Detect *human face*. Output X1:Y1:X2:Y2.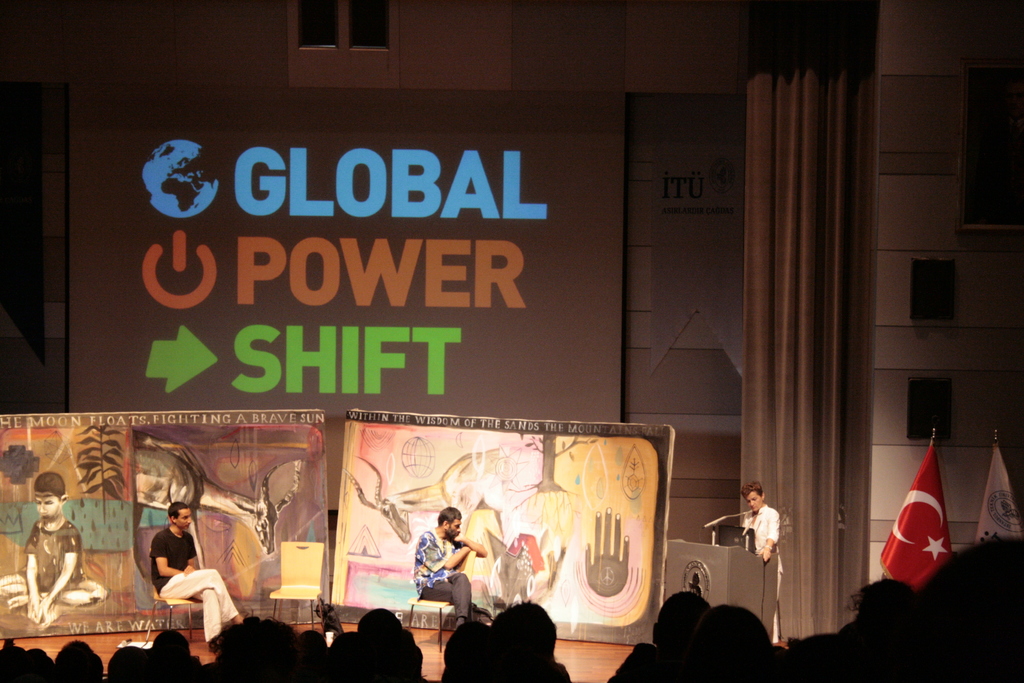
449:518:462:539.
